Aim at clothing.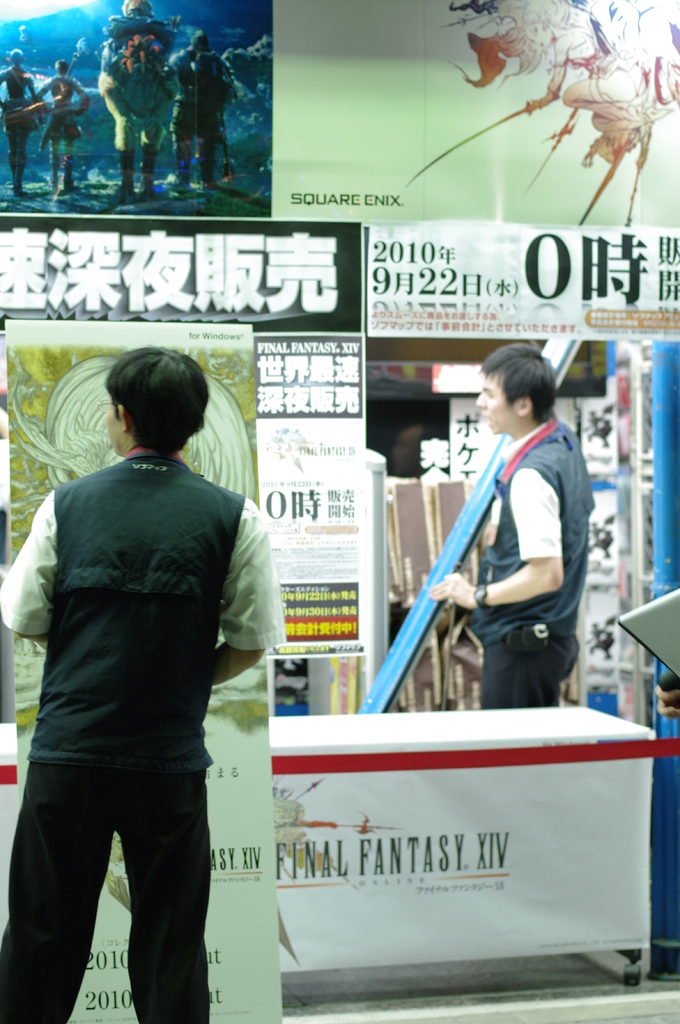
Aimed at region(465, 417, 594, 710).
